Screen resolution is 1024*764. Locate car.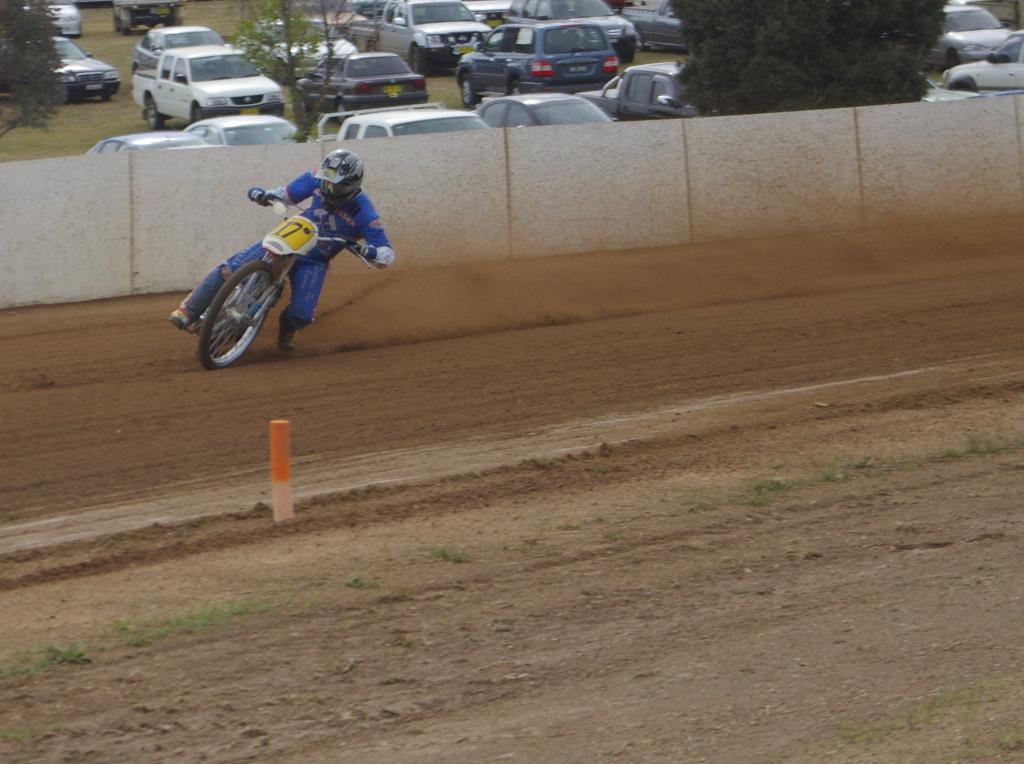
113 21 286 122.
